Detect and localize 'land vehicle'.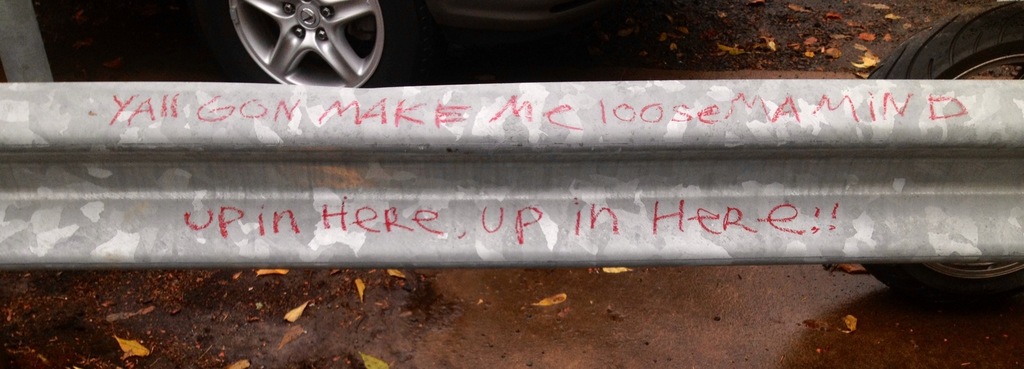
Localized at (x1=205, y1=0, x2=602, y2=98).
